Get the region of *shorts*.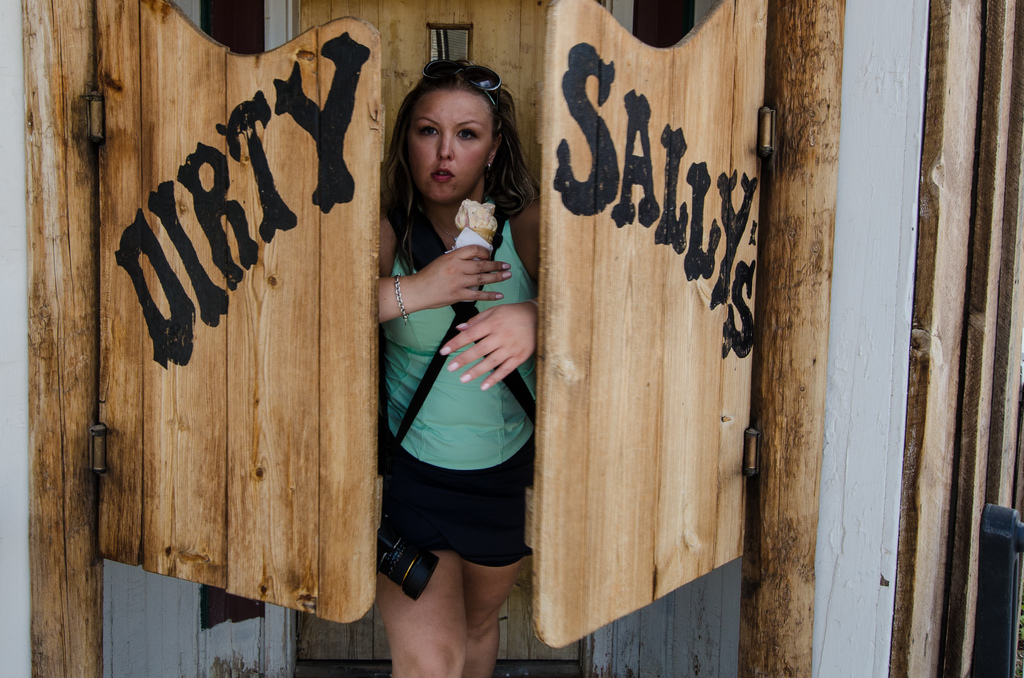
[left=371, top=464, right=552, bottom=577].
